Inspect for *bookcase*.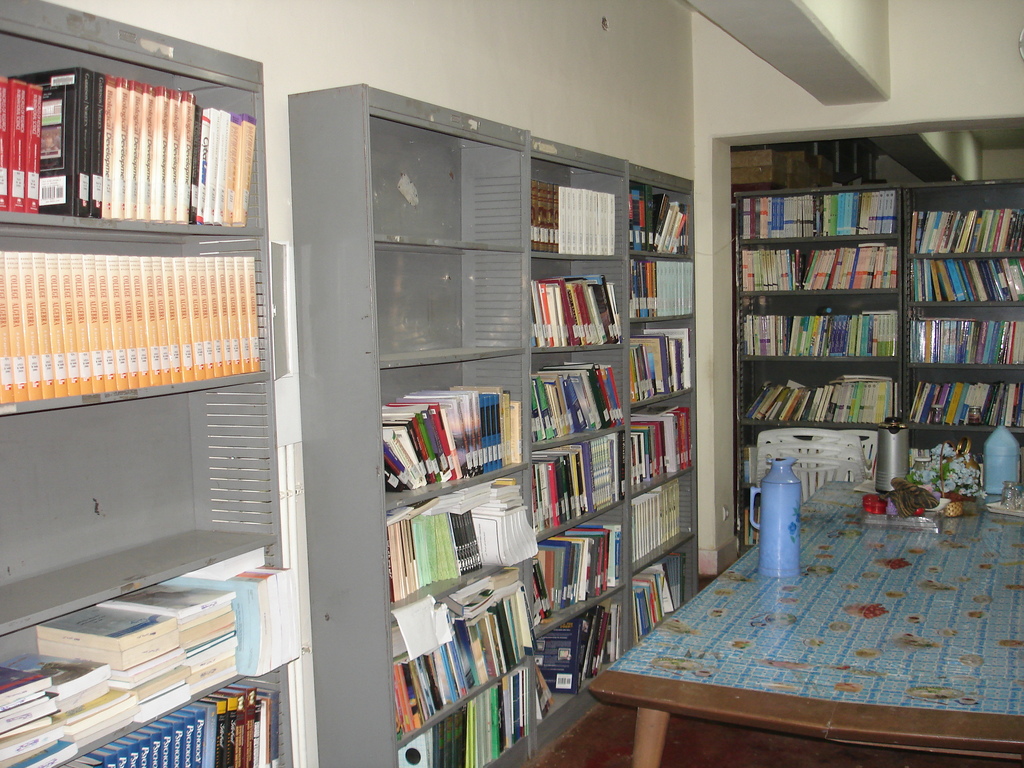
Inspection: (left=732, top=187, right=906, bottom=549).
